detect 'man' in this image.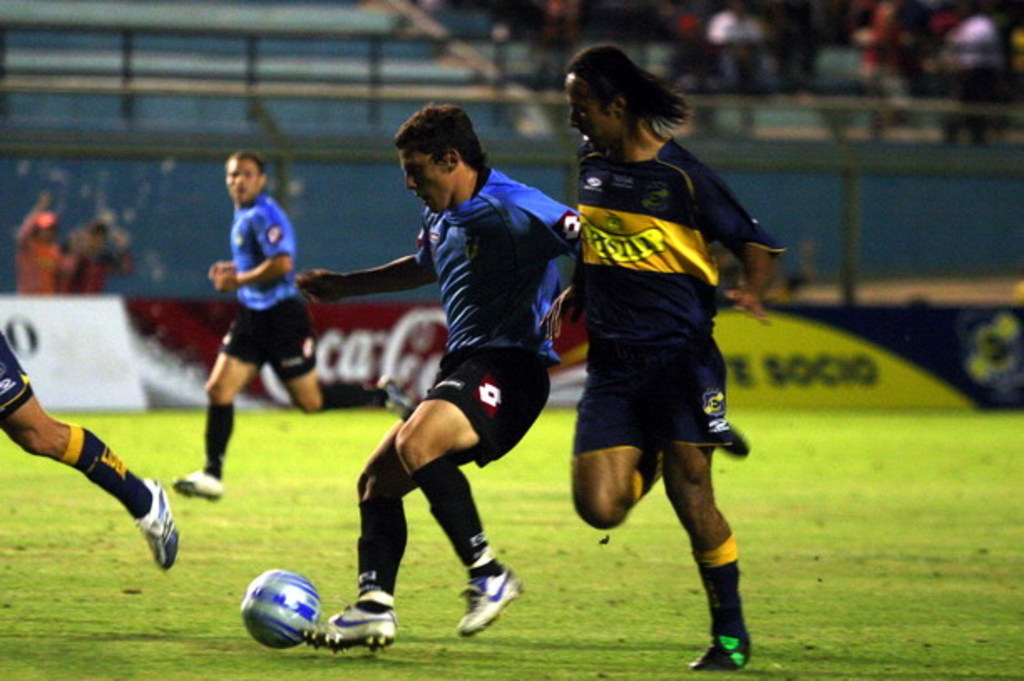
Detection: region(184, 147, 420, 507).
